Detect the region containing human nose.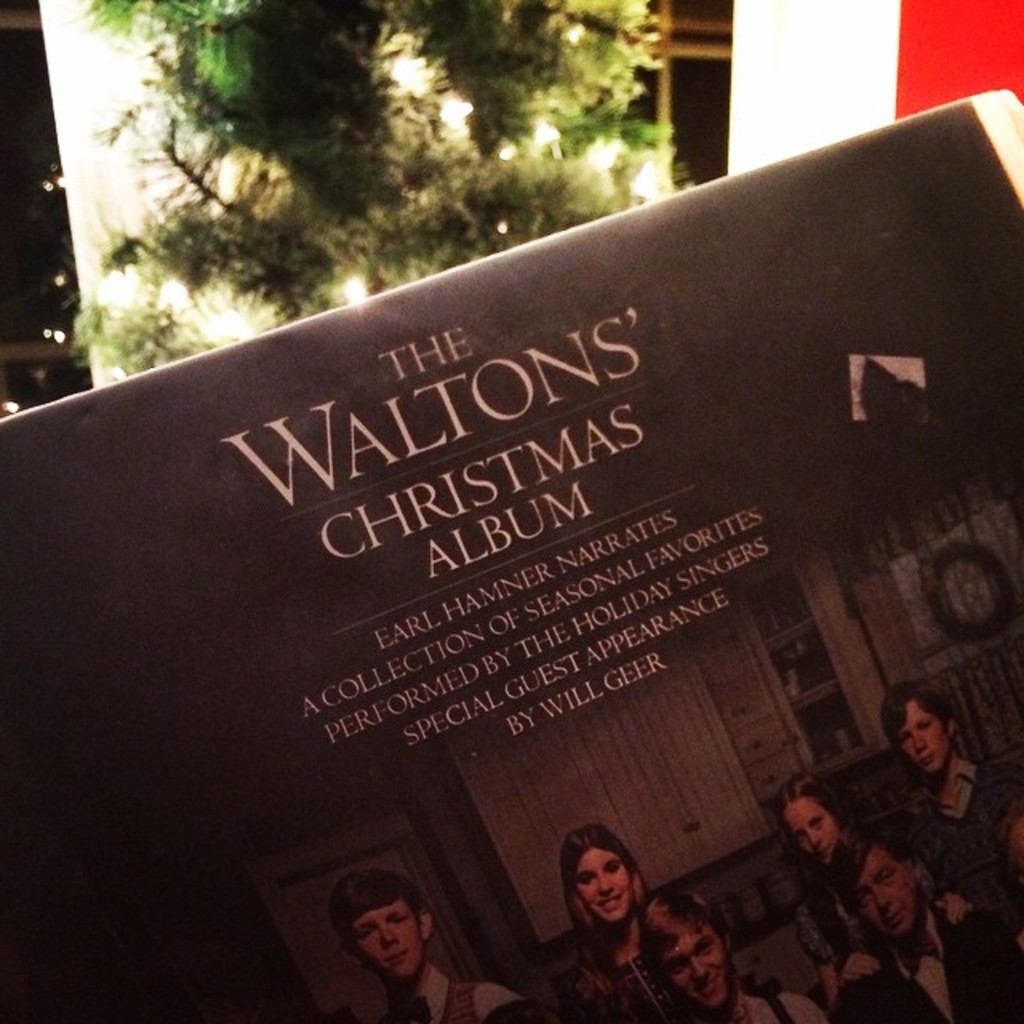
crop(877, 888, 893, 906).
